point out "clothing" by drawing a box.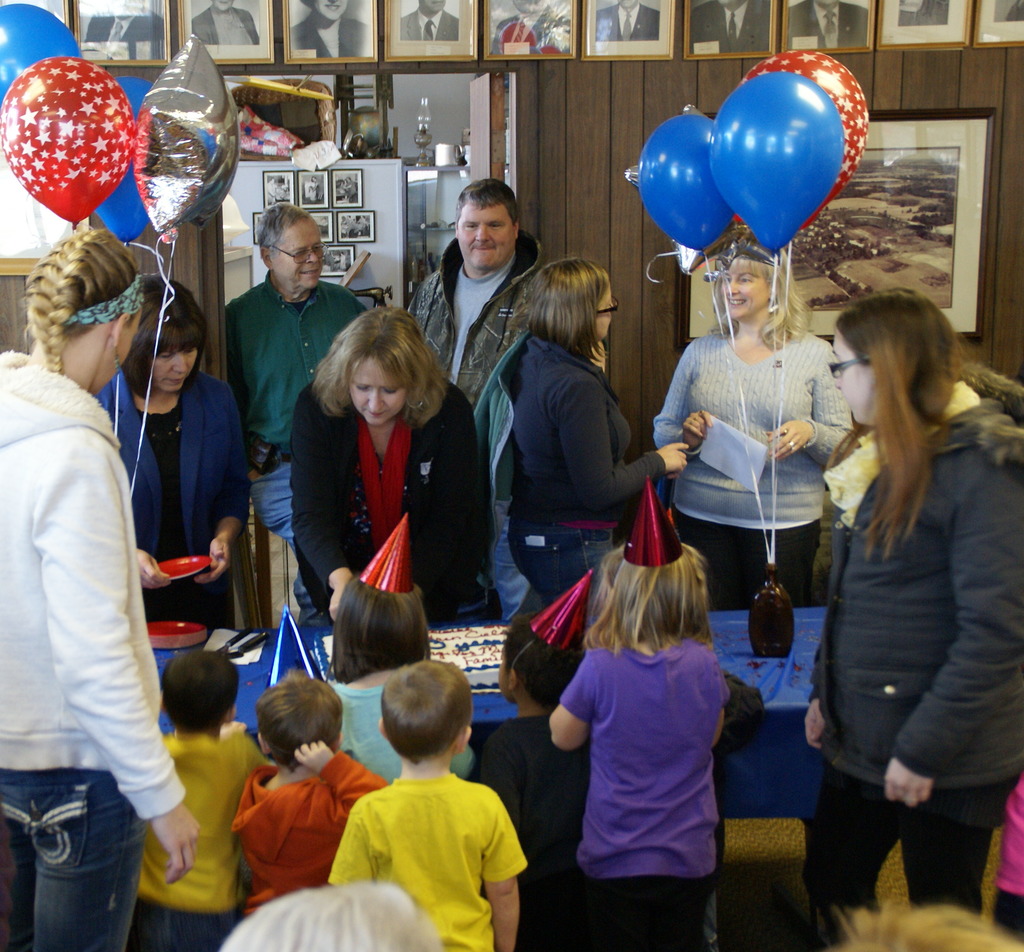
<box>488,5,570,54</box>.
